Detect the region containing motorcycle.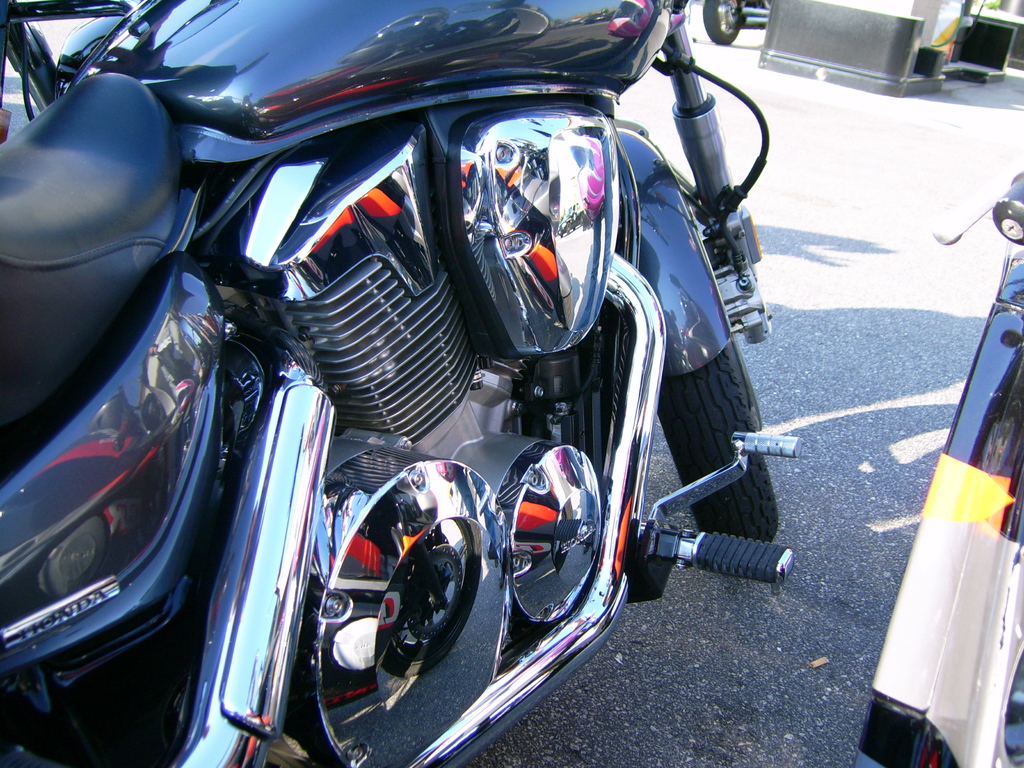
bbox(0, 0, 911, 761).
